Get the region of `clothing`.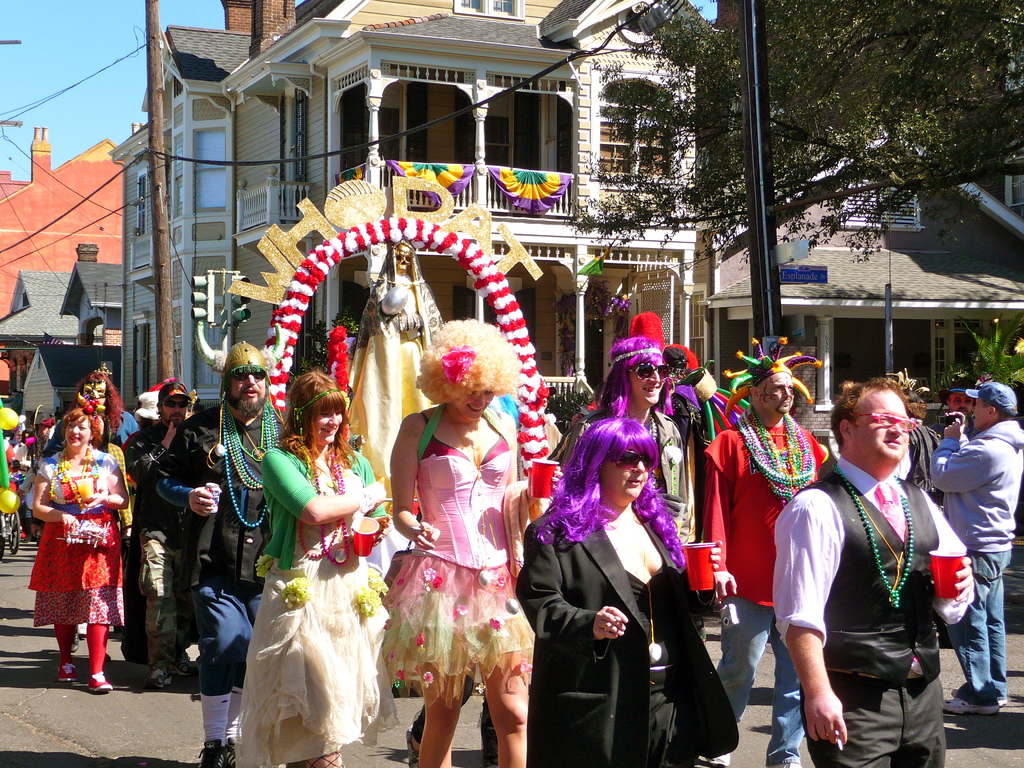
27:449:120:679.
